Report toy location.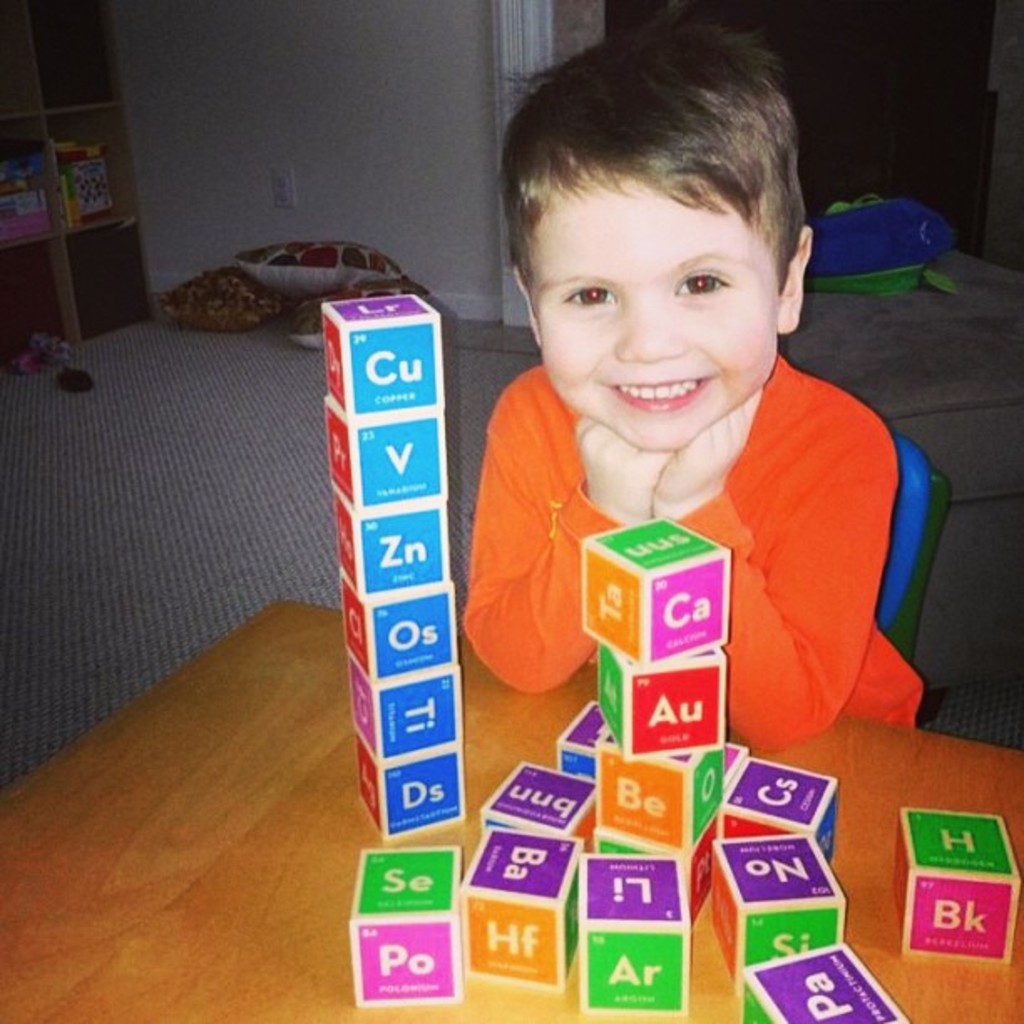
Report: [x1=326, y1=413, x2=443, y2=507].
